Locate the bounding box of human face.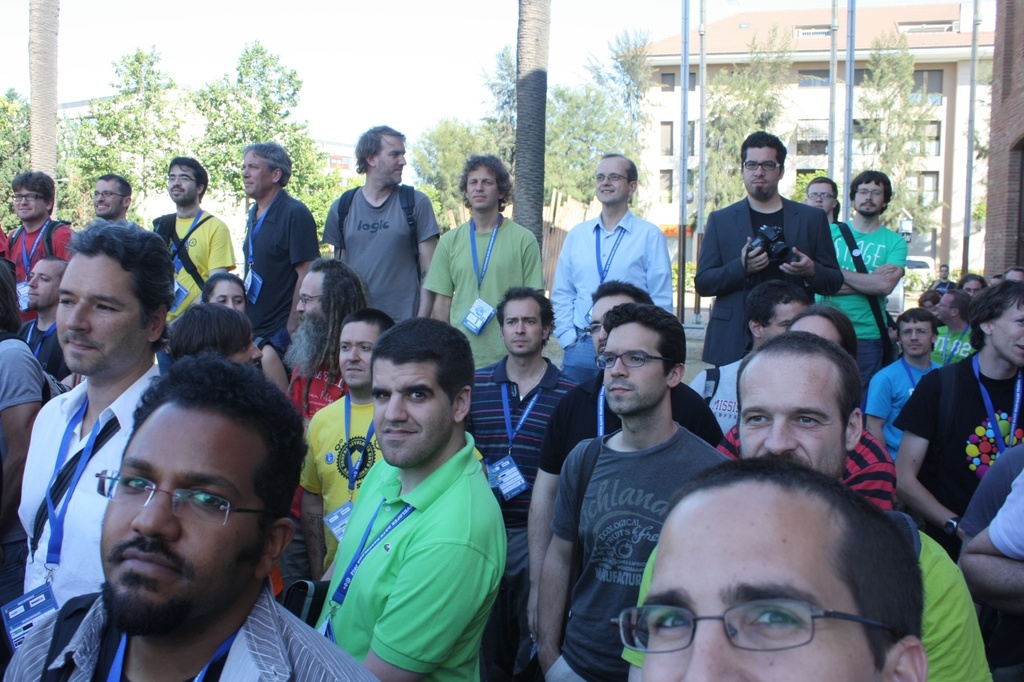
Bounding box: l=794, t=312, r=846, b=356.
